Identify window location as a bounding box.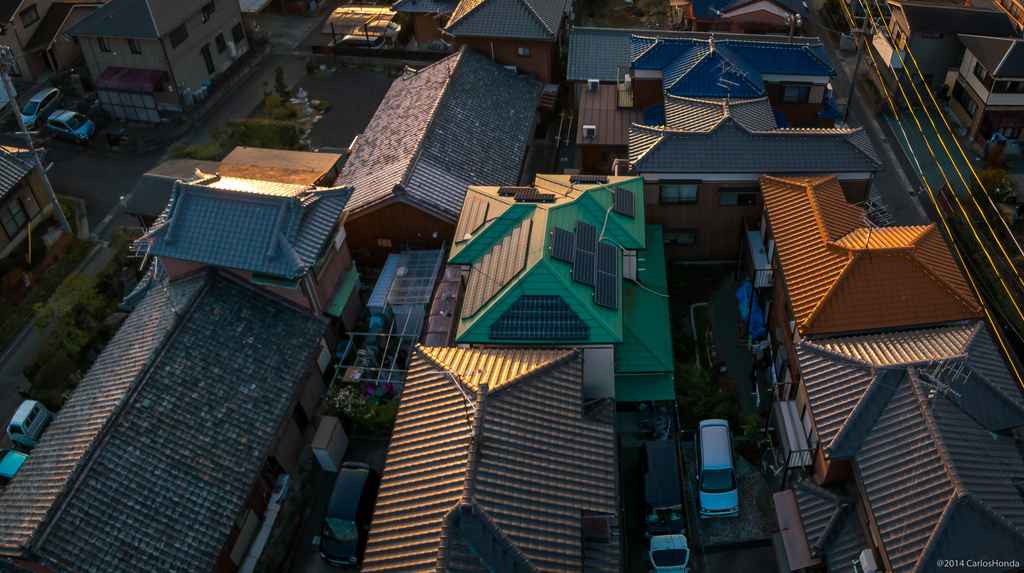
box=[661, 182, 700, 205].
